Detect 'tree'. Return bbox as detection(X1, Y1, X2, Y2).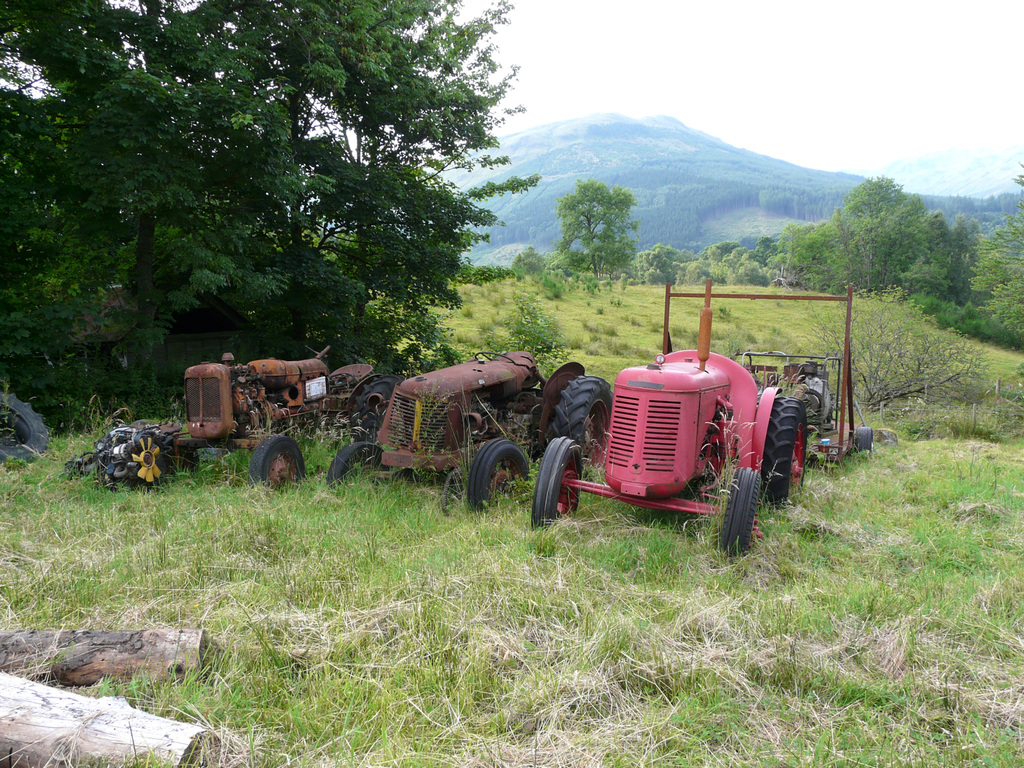
detection(0, 0, 544, 430).
